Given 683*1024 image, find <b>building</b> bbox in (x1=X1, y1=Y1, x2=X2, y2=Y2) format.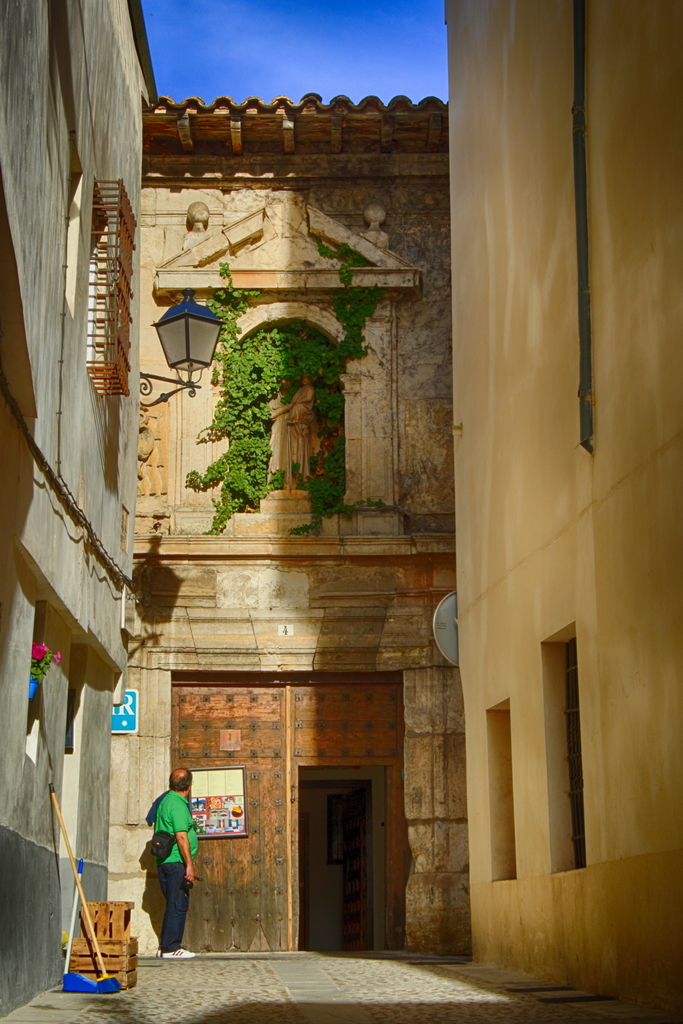
(x1=445, y1=0, x2=682, y2=1018).
